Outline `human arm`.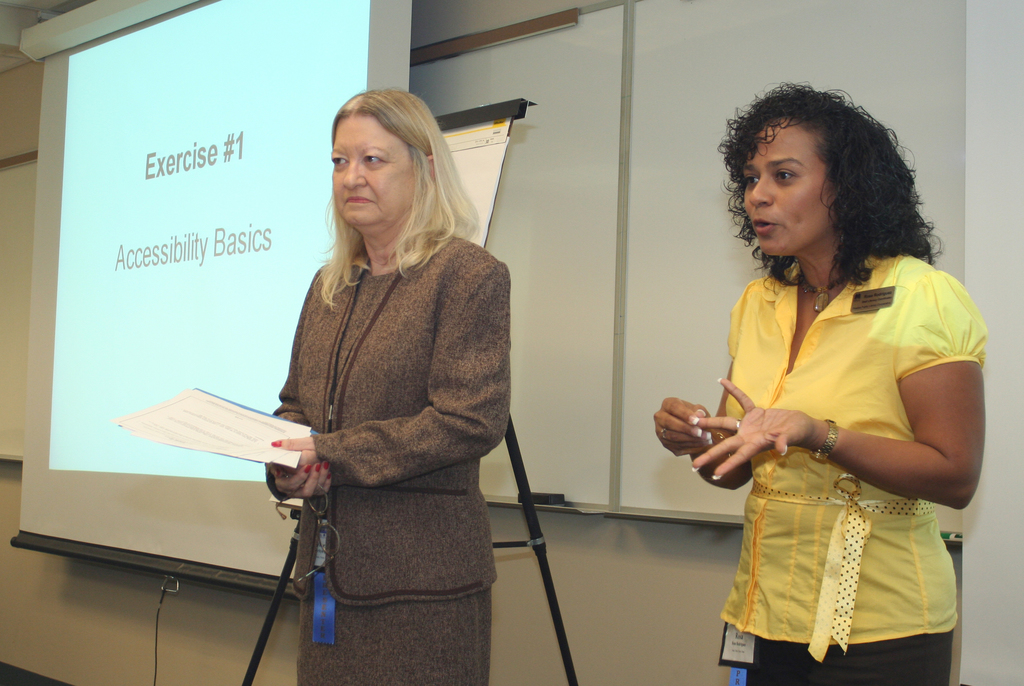
Outline: <bbox>697, 269, 985, 514</bbox>.
